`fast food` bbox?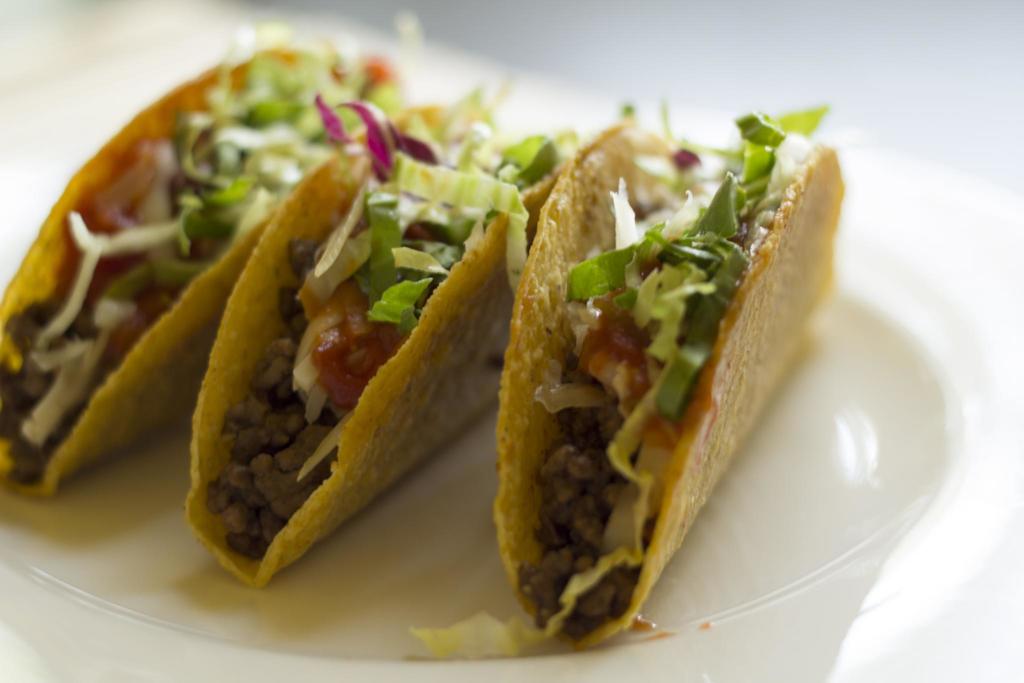
177, 103, 600, 588
